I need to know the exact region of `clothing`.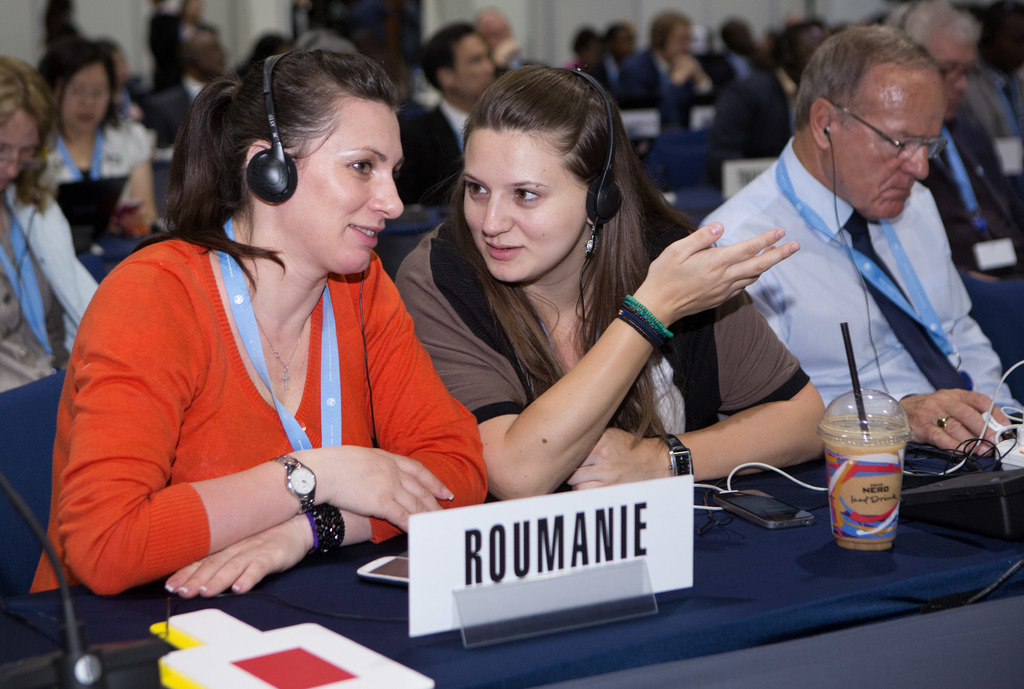
Region: 390 208 808 416.
